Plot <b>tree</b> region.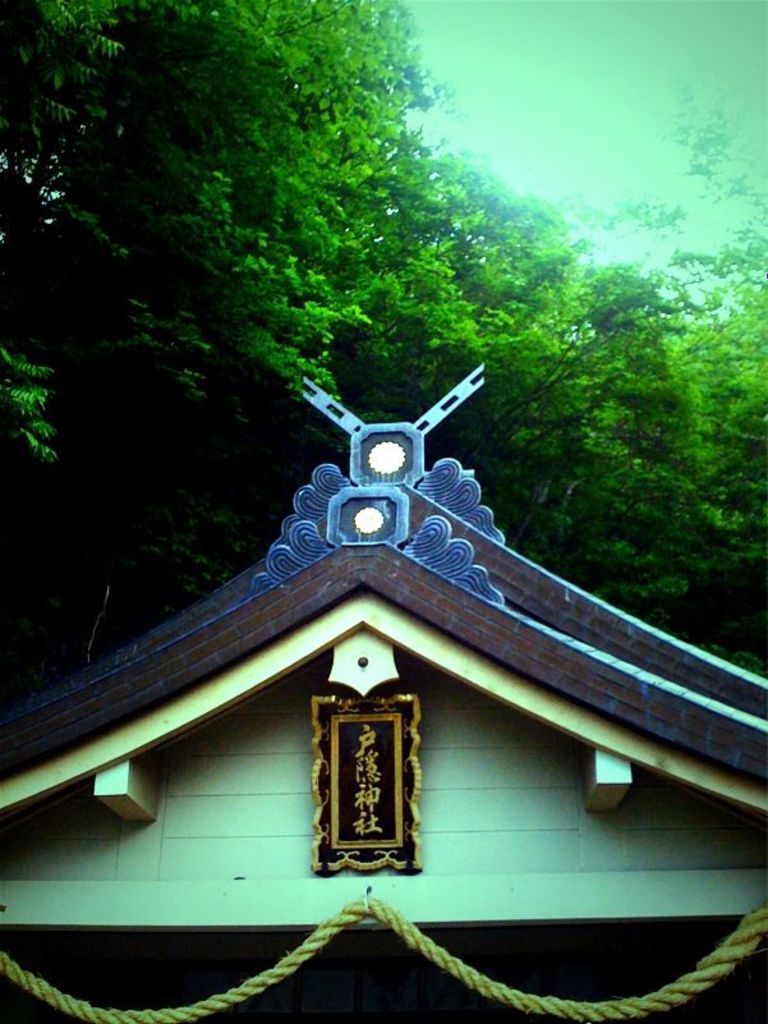
Plotted at detection(0, 0, 767, 633).
